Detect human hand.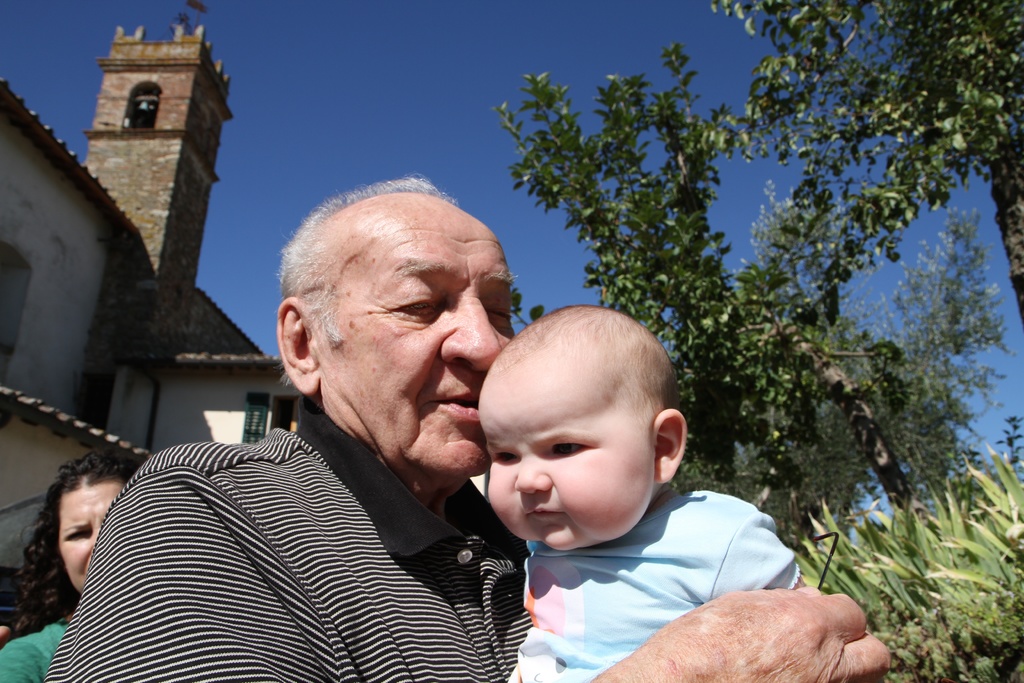
Detected at [left=636, top=591, right=901, bottom=675].
